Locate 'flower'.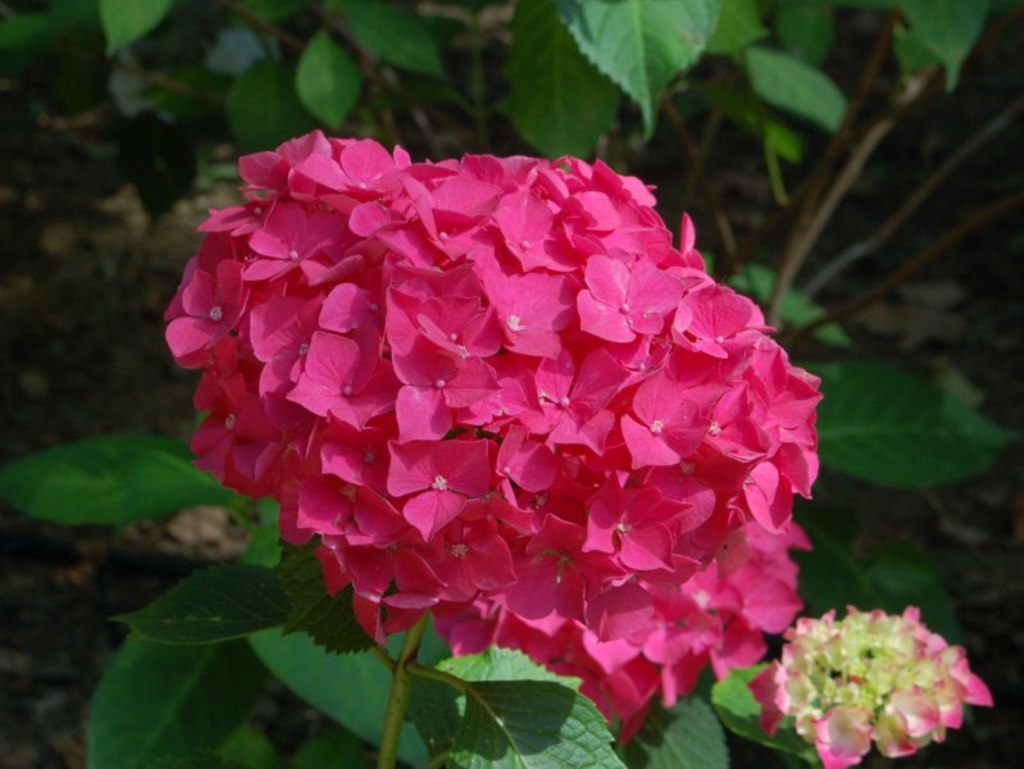
Bounding box: bbox=[750, 605, 1001, 768].
